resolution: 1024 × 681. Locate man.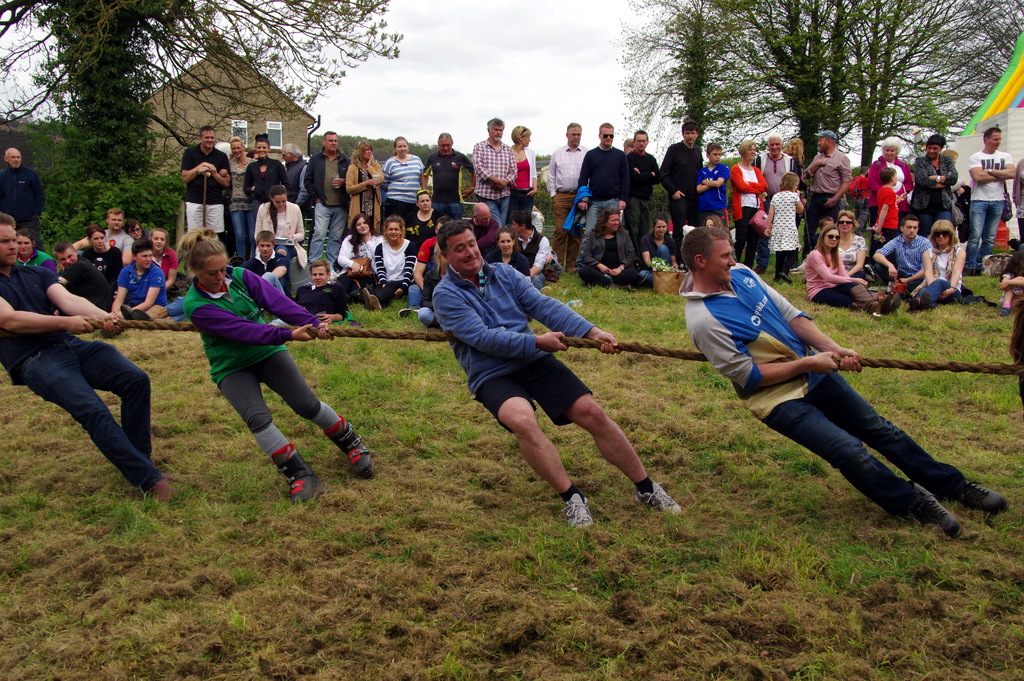
left=463, top=200, right=499, bottom=252.
